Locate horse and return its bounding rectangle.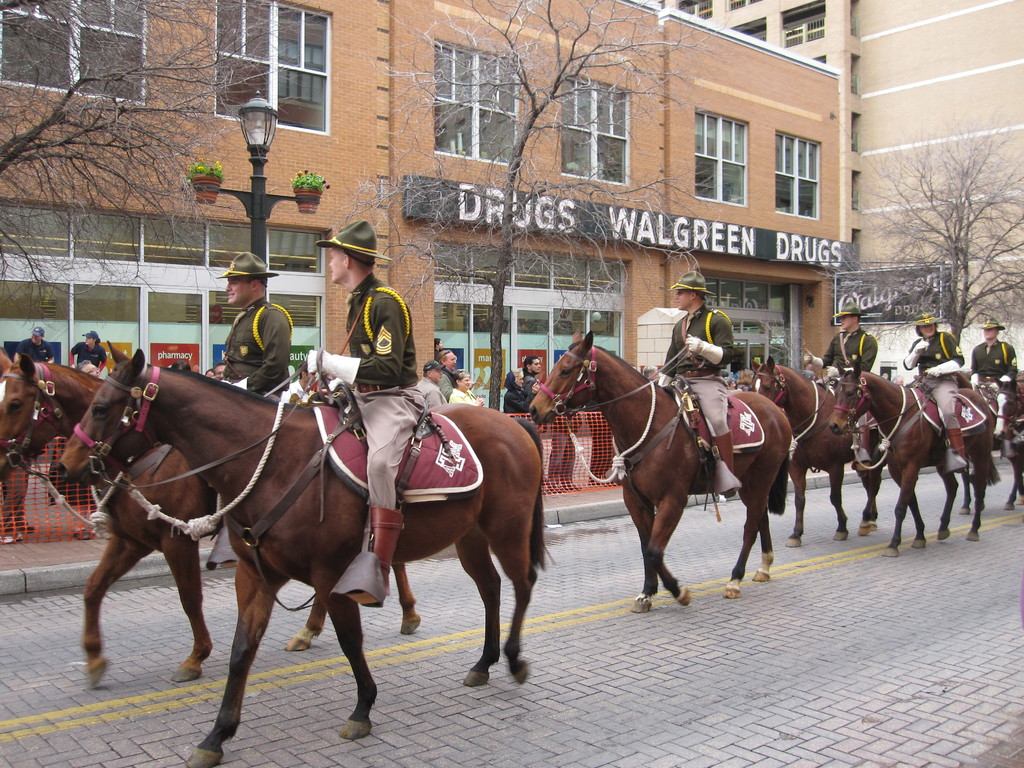
detection(748, 356, 886, 548).
